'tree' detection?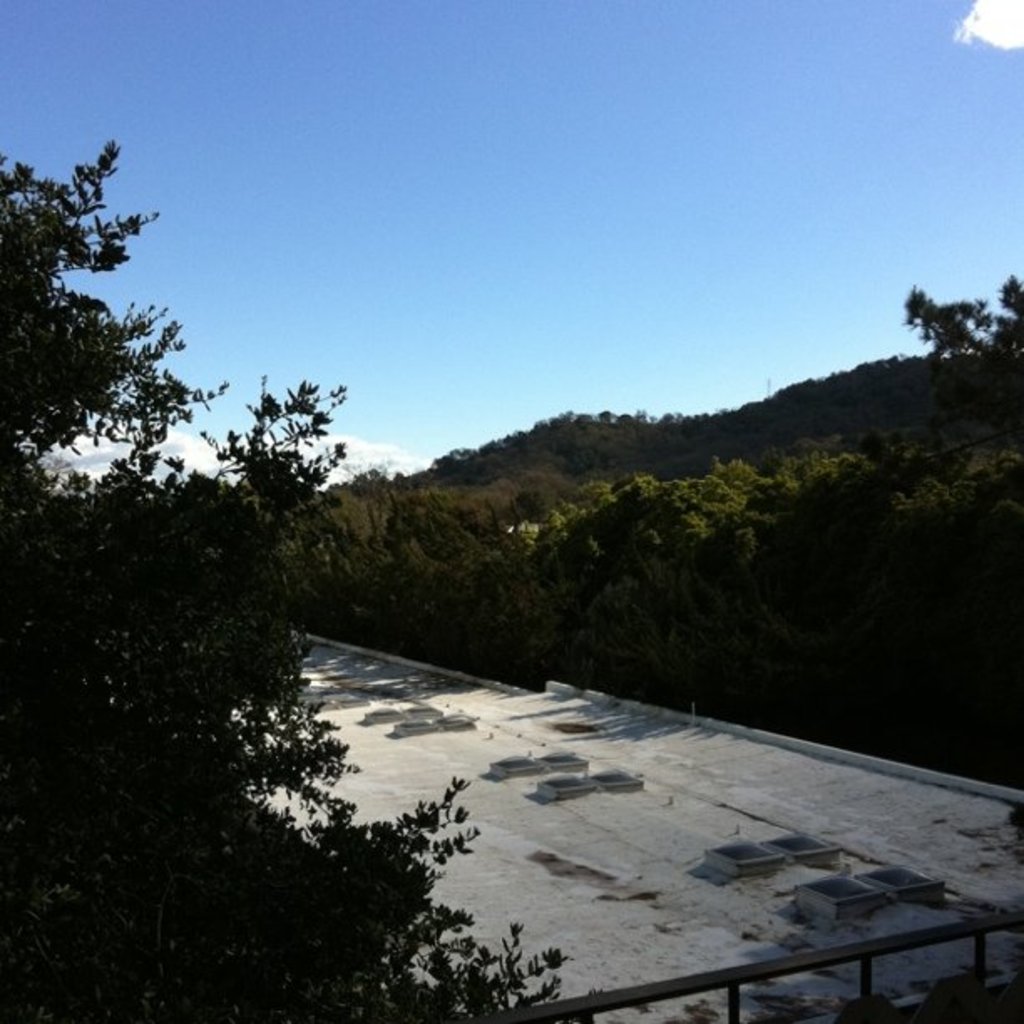
10 129 194 594
